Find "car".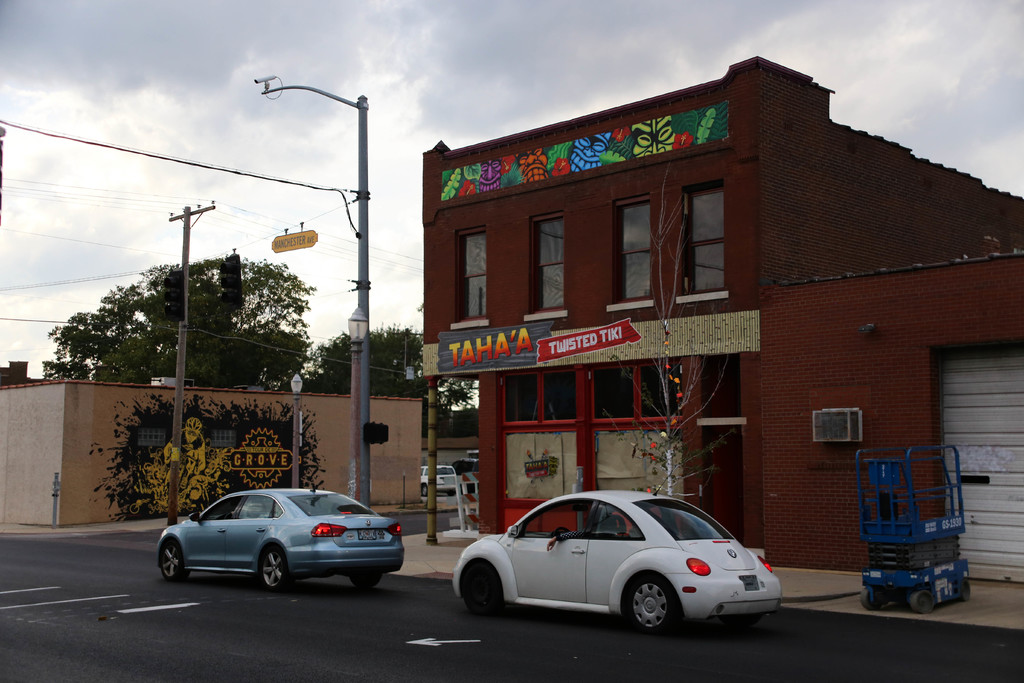
(left=156, top=488, right=403, bottom=591).
